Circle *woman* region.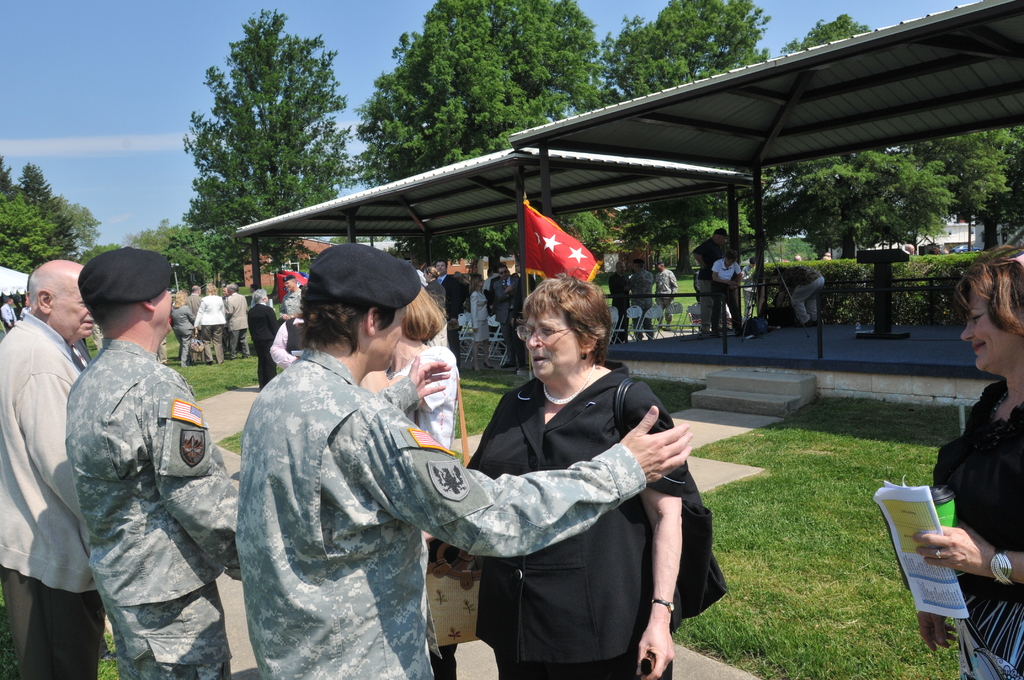
Region: l=915, t=248, r=1023, b=679.
